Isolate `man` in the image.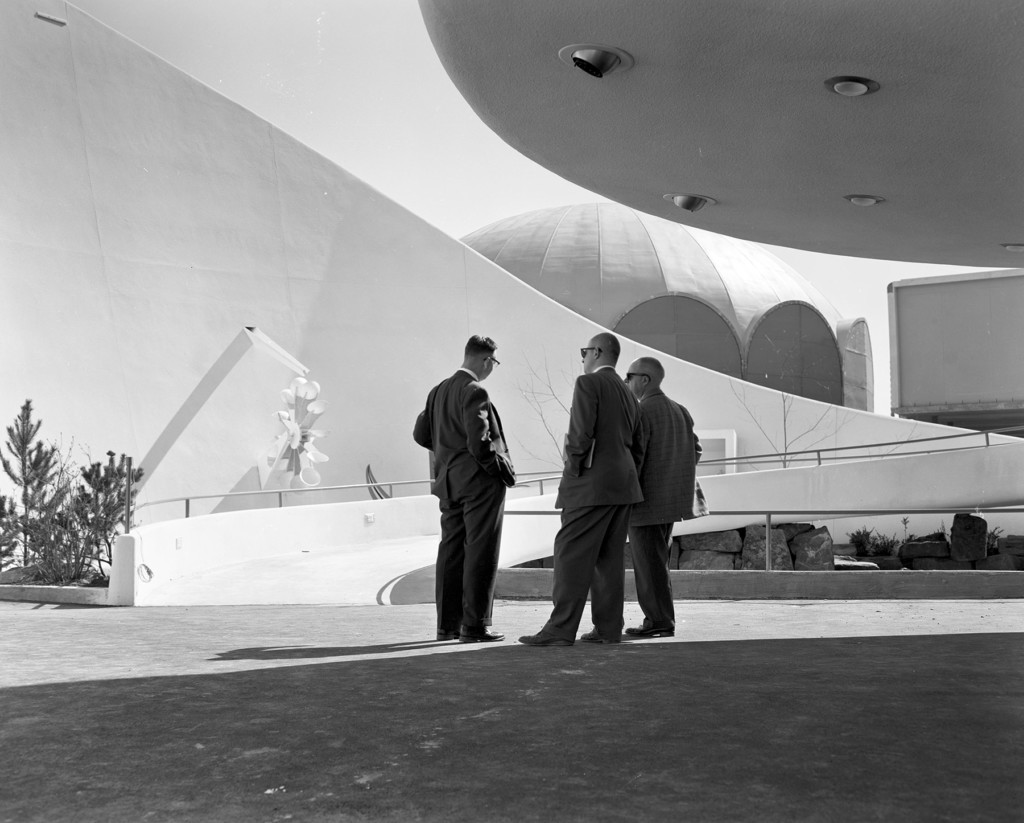
Isolated region: Rect(411, 328, 524, 651).
